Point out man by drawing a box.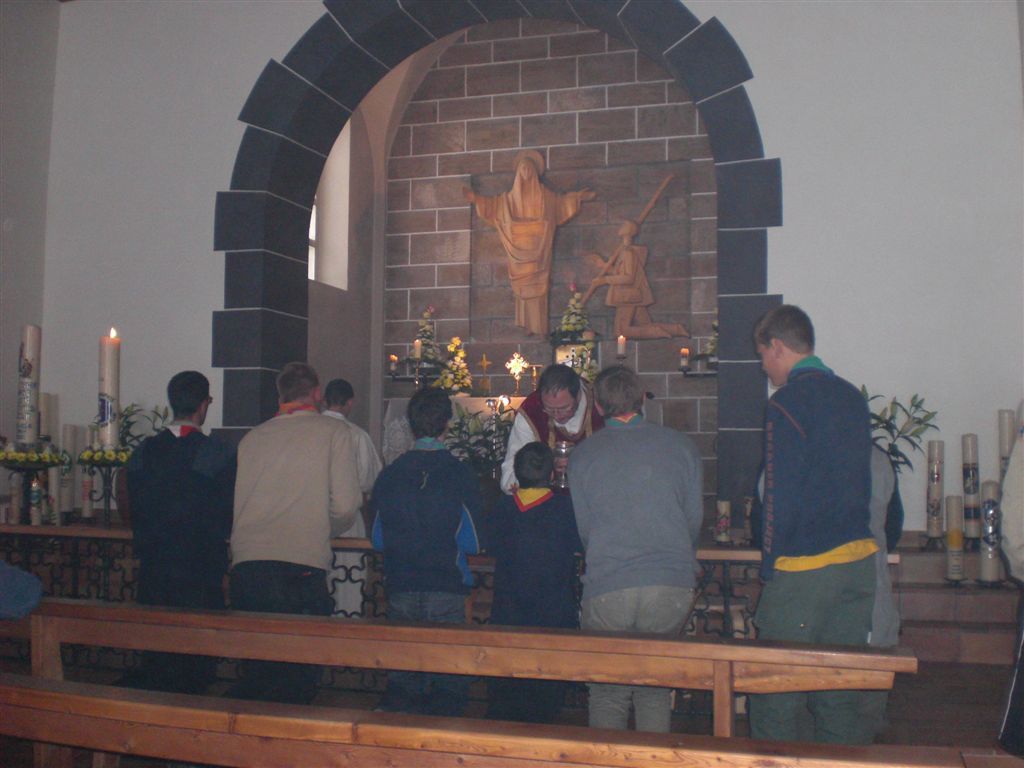
575:352:704:734.
